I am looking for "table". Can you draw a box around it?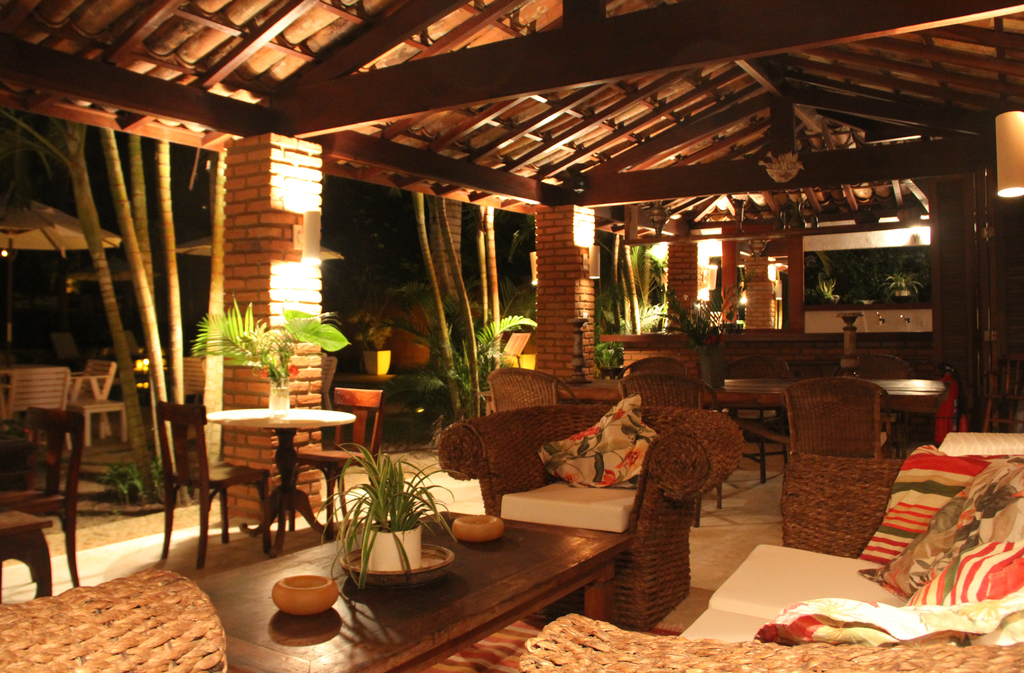
Sure, the bounding box is {"x1": 175, "y1": 401, "x2": 353, "y2": 553}.
